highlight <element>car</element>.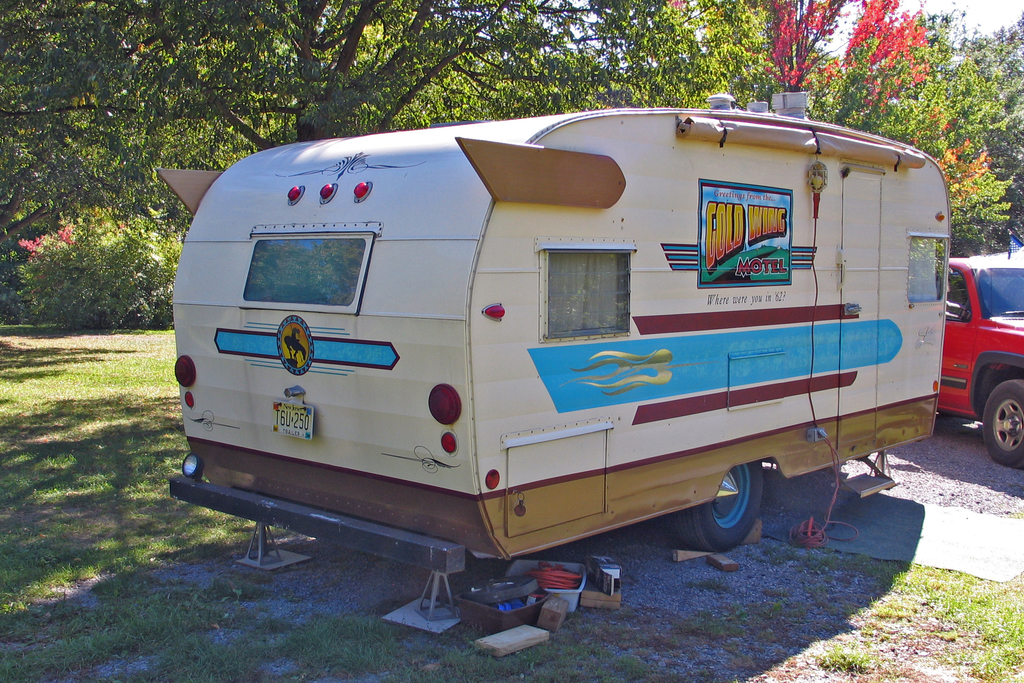
Highlighted region: 938:251:1023:468.
